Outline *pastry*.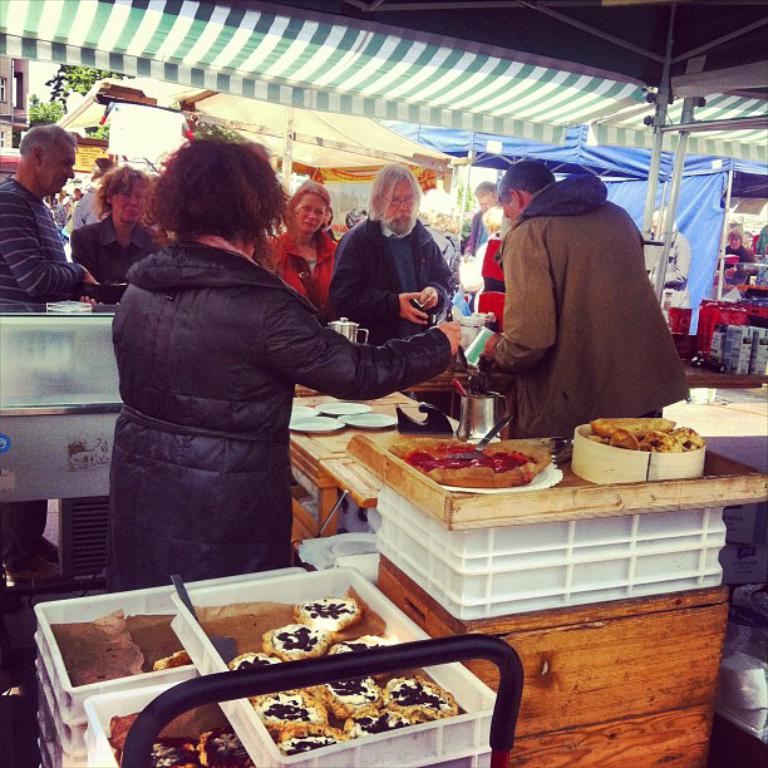
Outline: locate(387, 678, 457, 724).
